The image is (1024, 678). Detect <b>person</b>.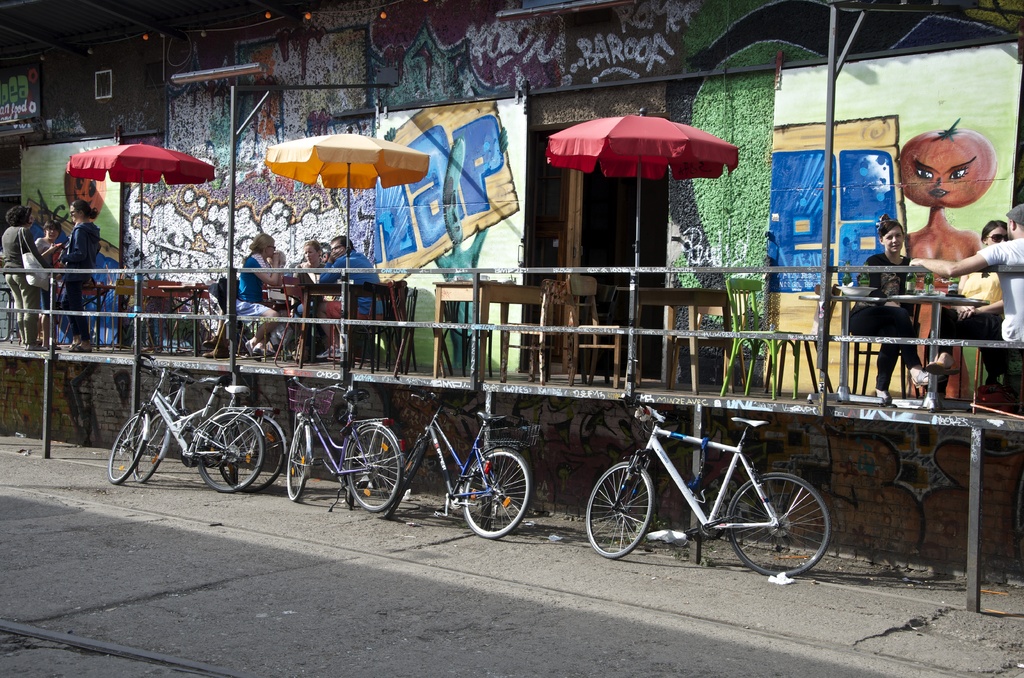
Detection: {"left": 920, "top": 217, "right": 1005, "bottom": 396}.
